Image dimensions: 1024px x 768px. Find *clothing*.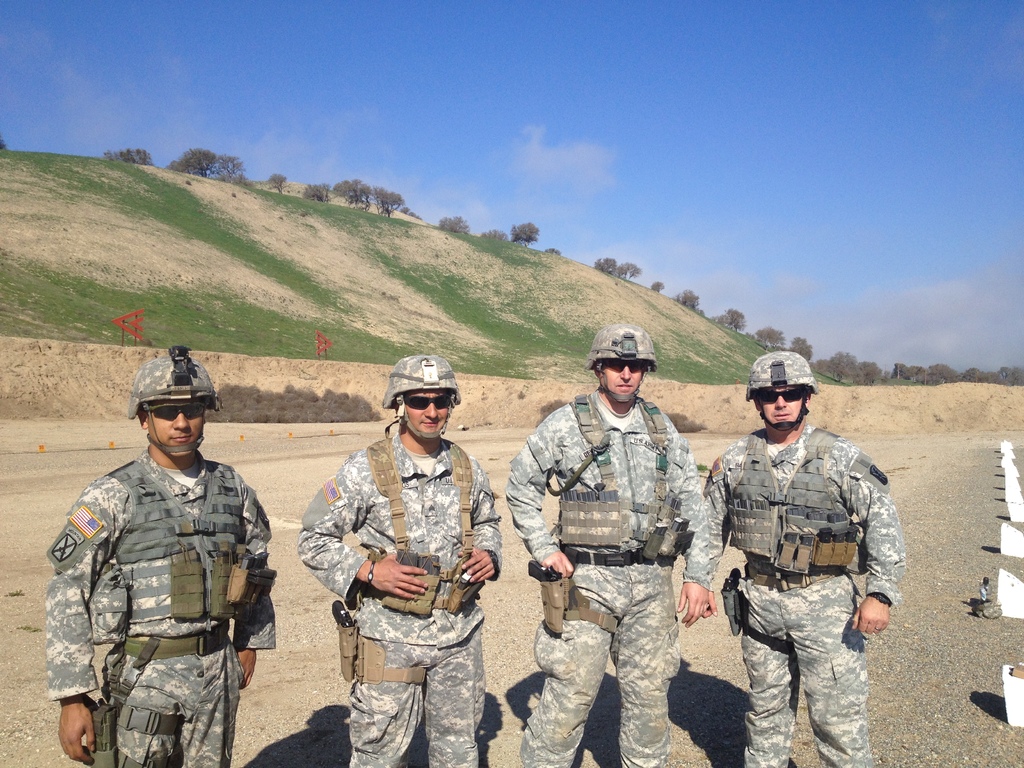
[x1=699, y1=413, x2=909, y2=767].
